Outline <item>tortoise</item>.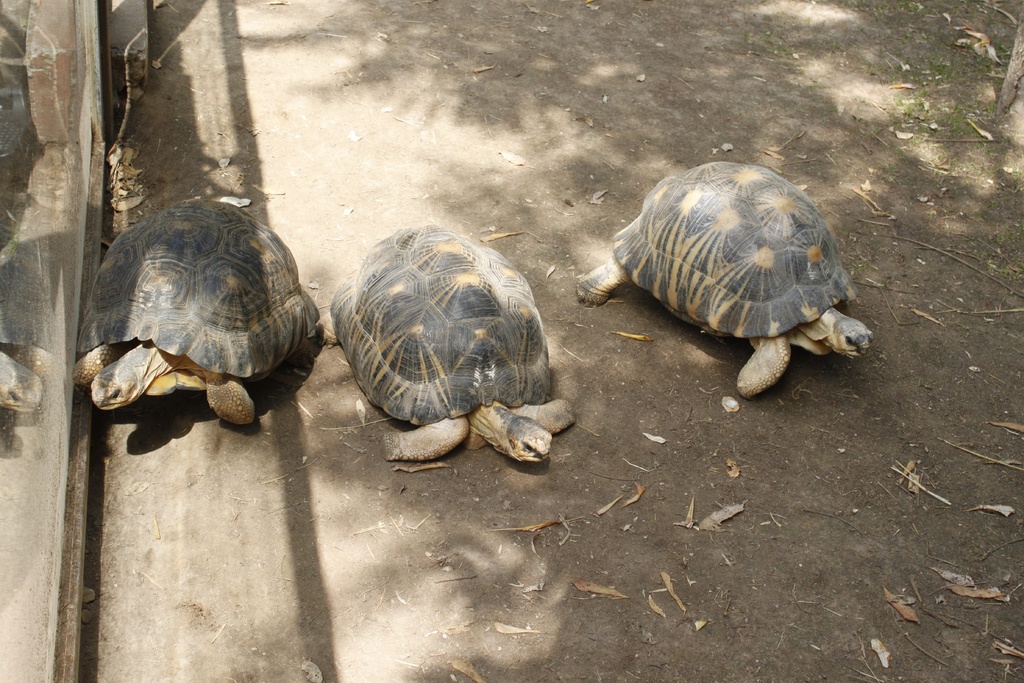
Outline: bbox(316, 222, 573, 465).
